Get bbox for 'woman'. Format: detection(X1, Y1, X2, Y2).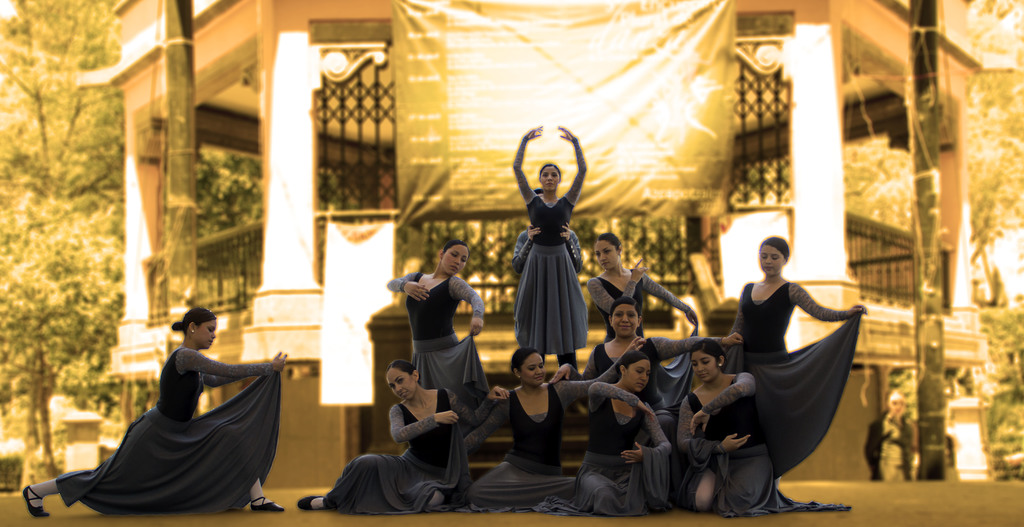
detection(17, 301, 286, 523).
